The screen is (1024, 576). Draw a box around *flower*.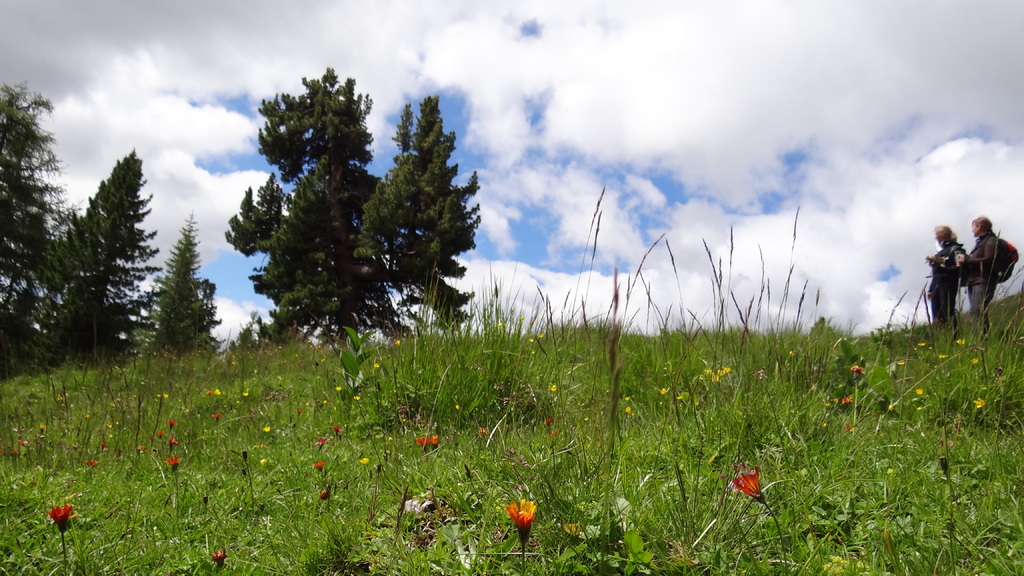
{"left": 209, "top": 547, "right": 232, "bottom": 564}.
